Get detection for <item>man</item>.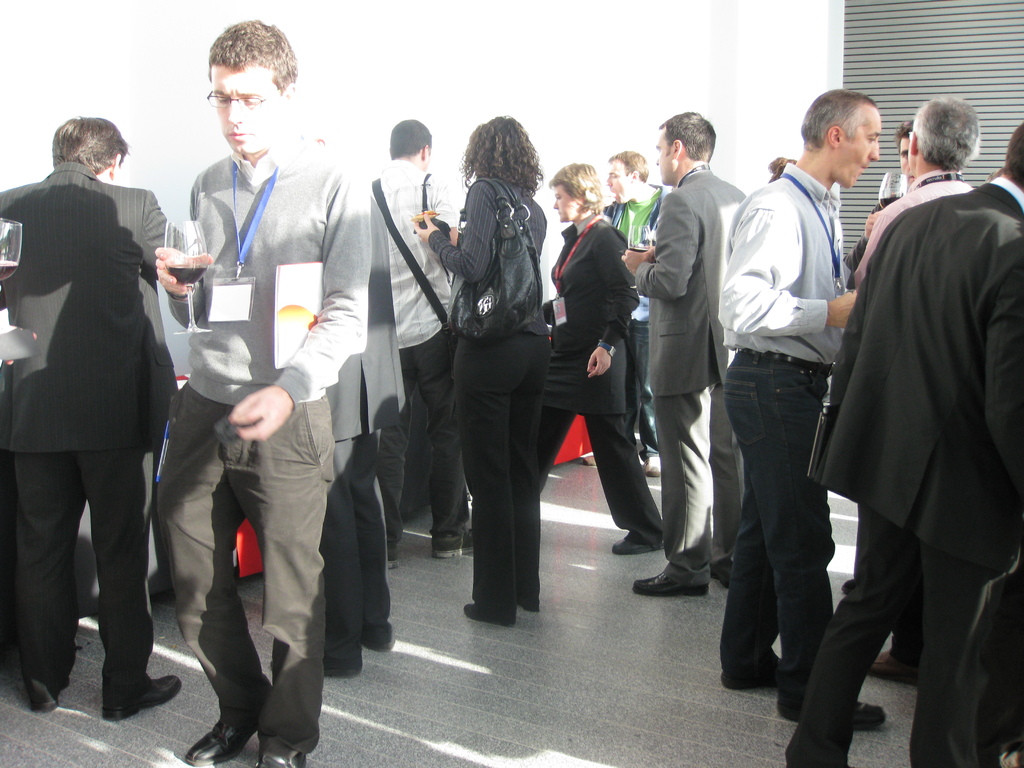
Detection: 148,15,376,767.
